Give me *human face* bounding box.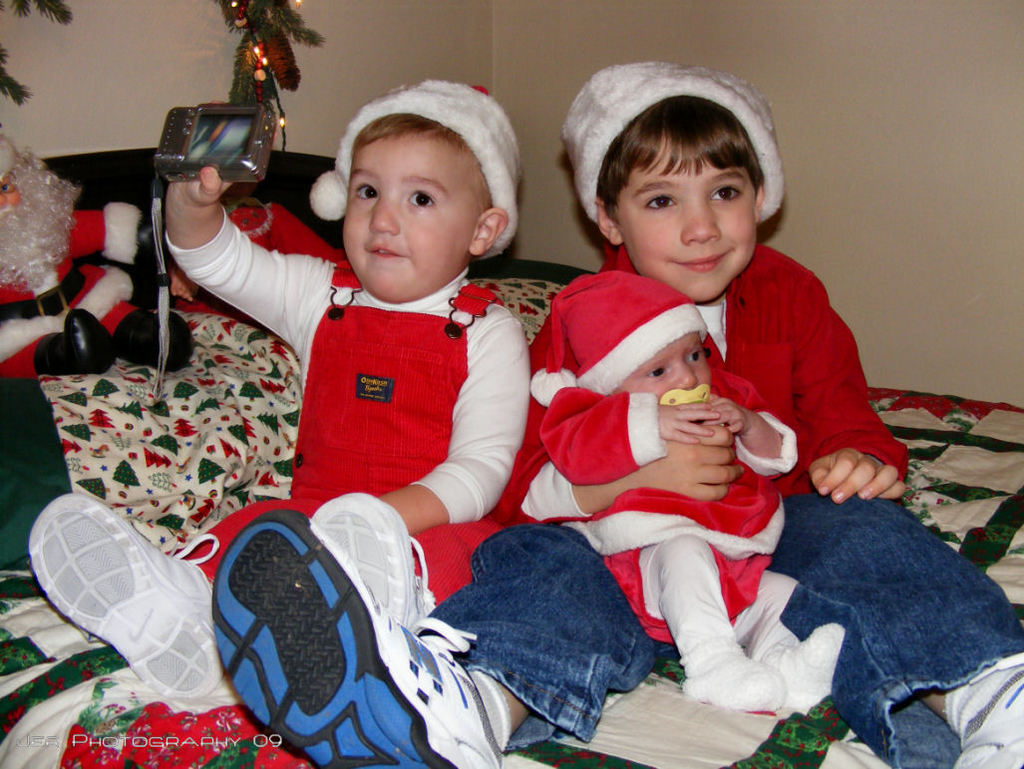
box(621, 334, 707, 408).
